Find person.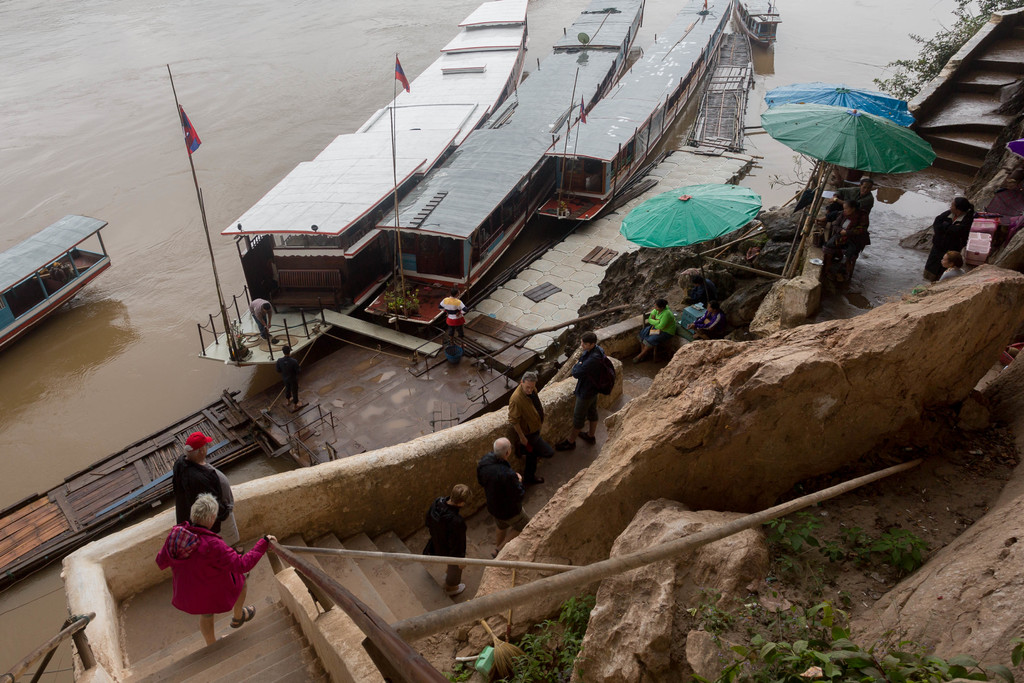
Rect(683, 295, 727, 346).
